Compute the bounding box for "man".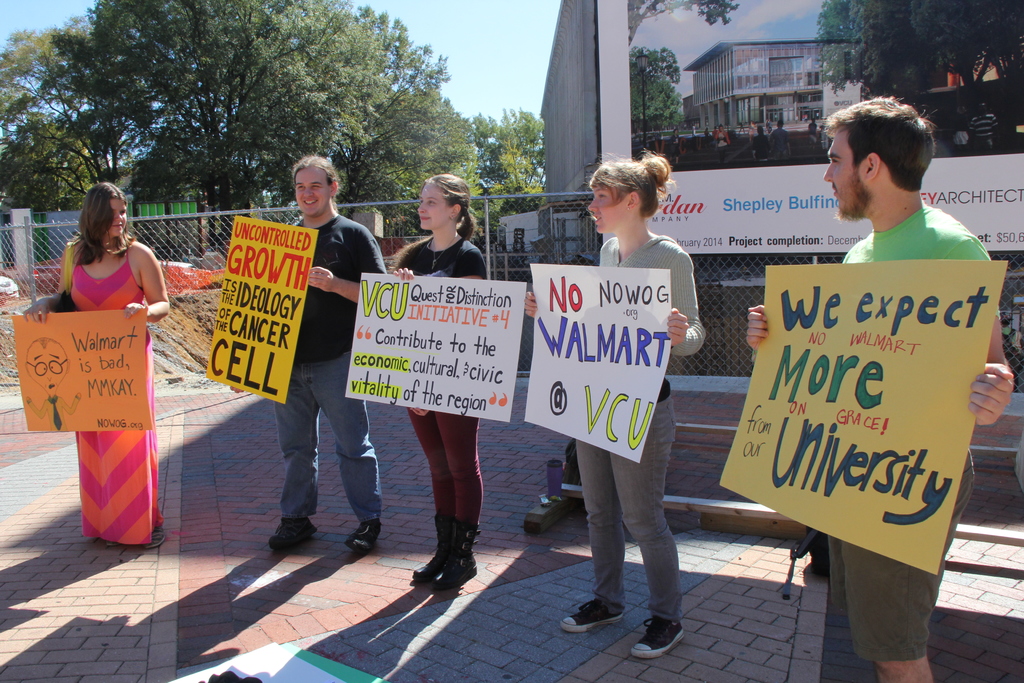
[745,99,1021,682].
